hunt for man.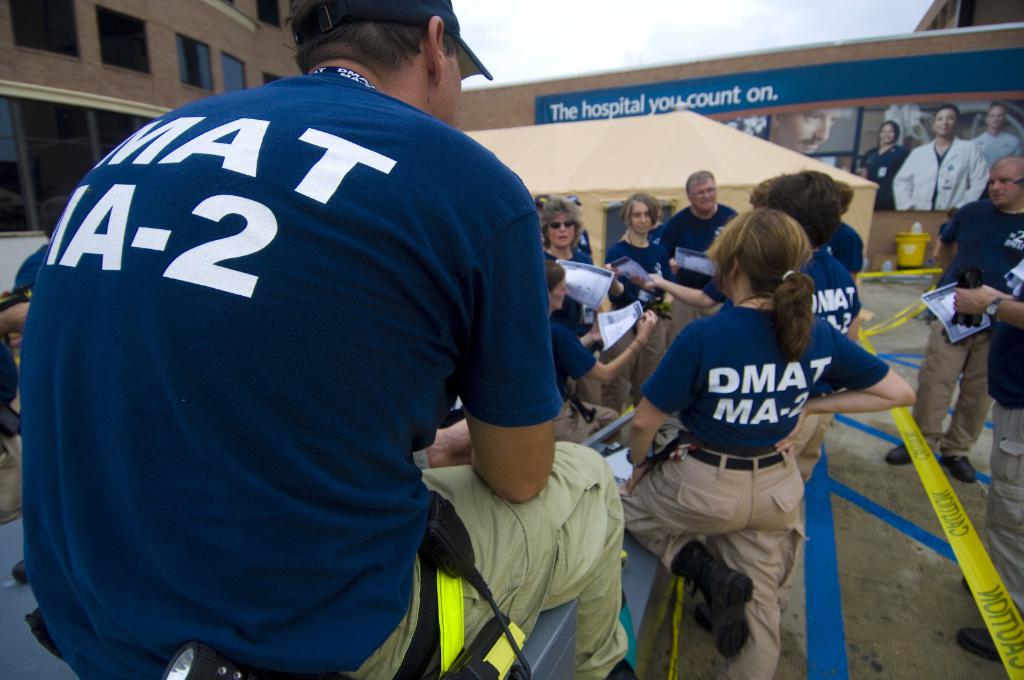
Hunted down at bbox(661, 167, 743, 334).
